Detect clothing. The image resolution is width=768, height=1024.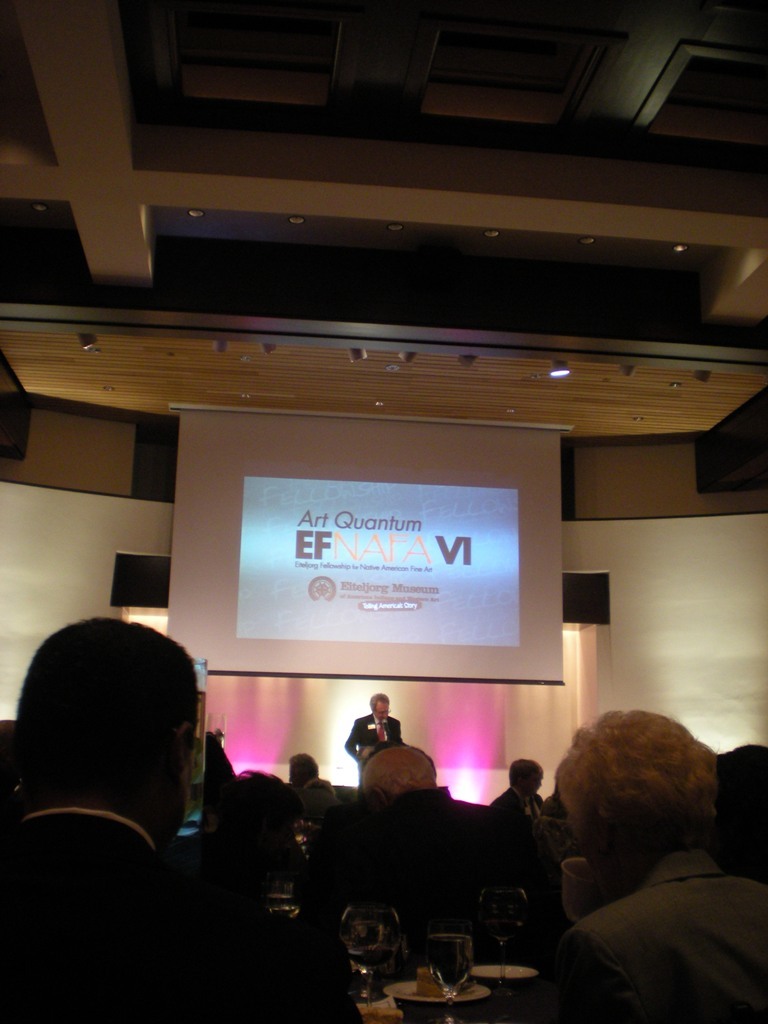
490, 786, 550, 852.
